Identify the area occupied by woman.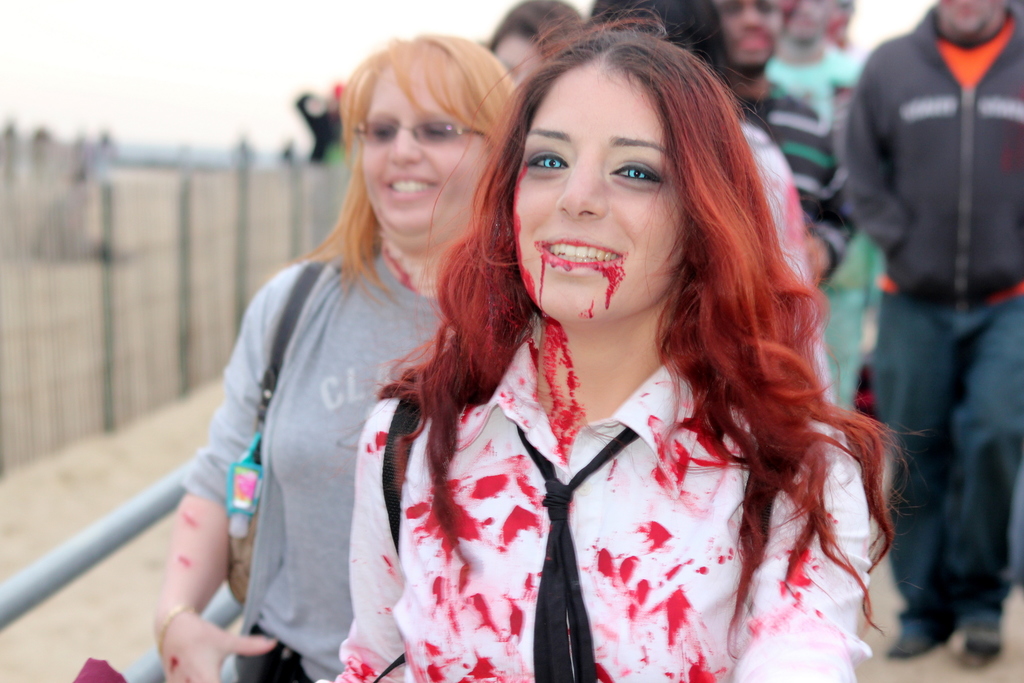
Area: crop(152, 33, 522, 682).
